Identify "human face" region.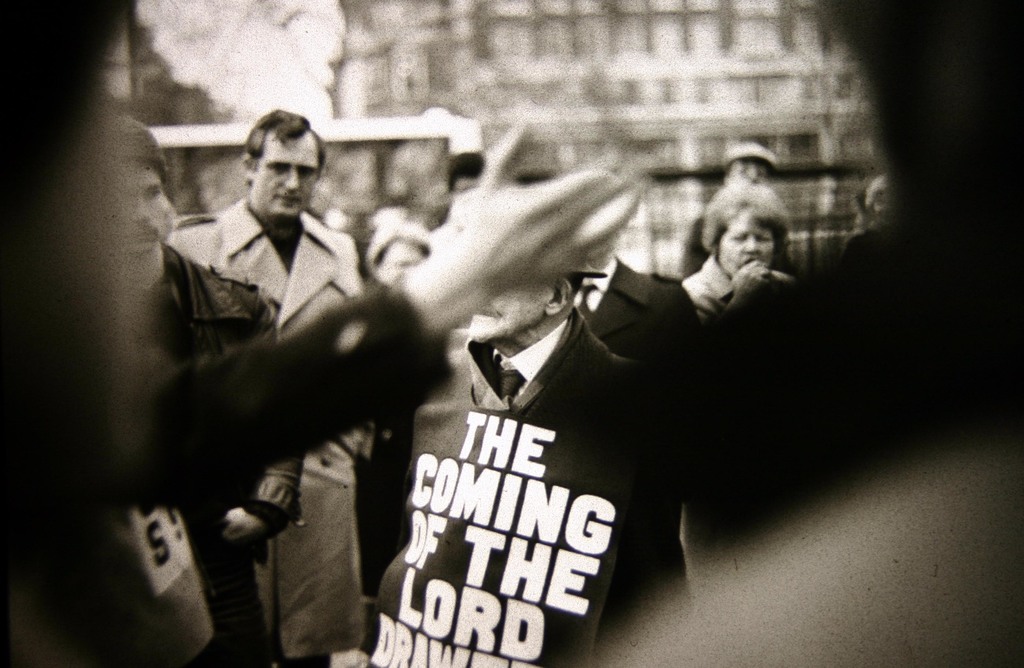
Region: rect(378, 241, 426, 276).
